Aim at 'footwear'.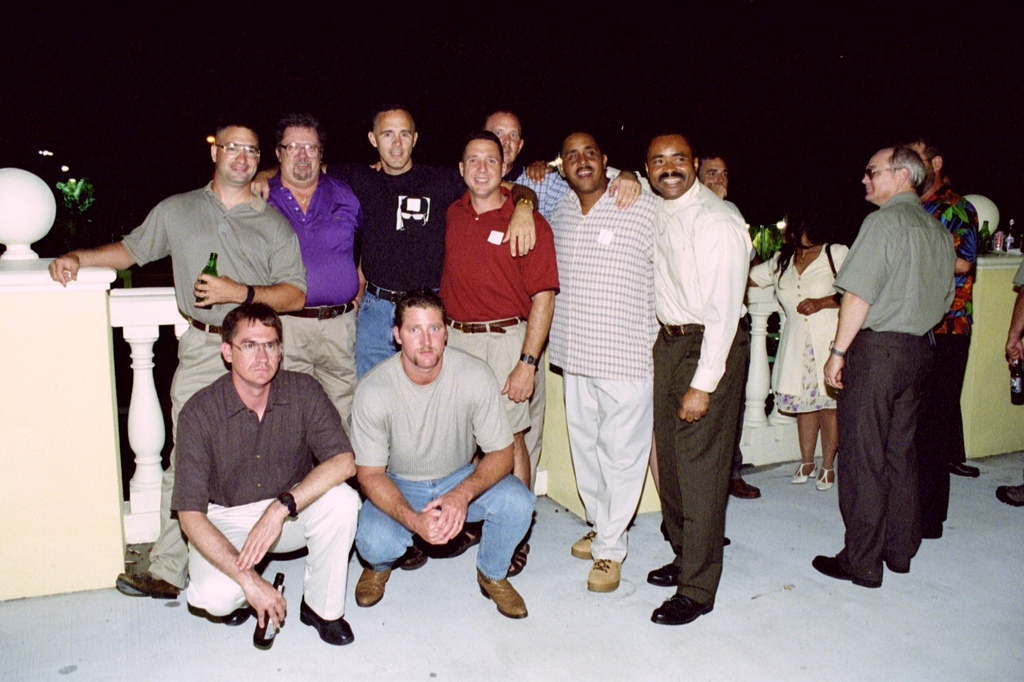
Aimed at select_region(924, 525, 945, 540).
